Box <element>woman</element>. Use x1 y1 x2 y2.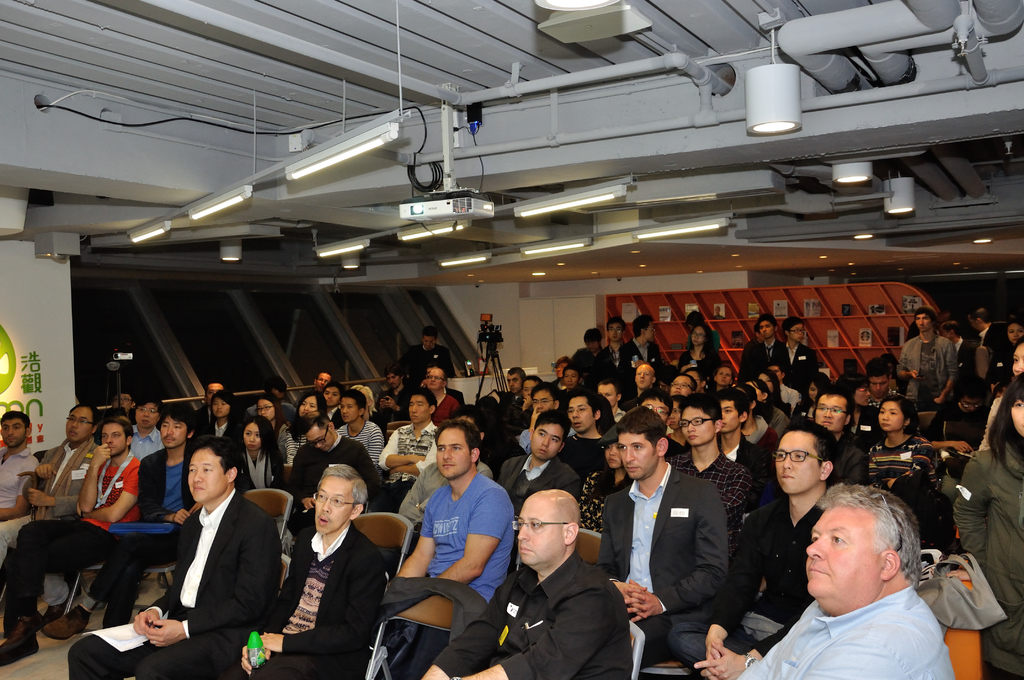
578 424 636 538.
